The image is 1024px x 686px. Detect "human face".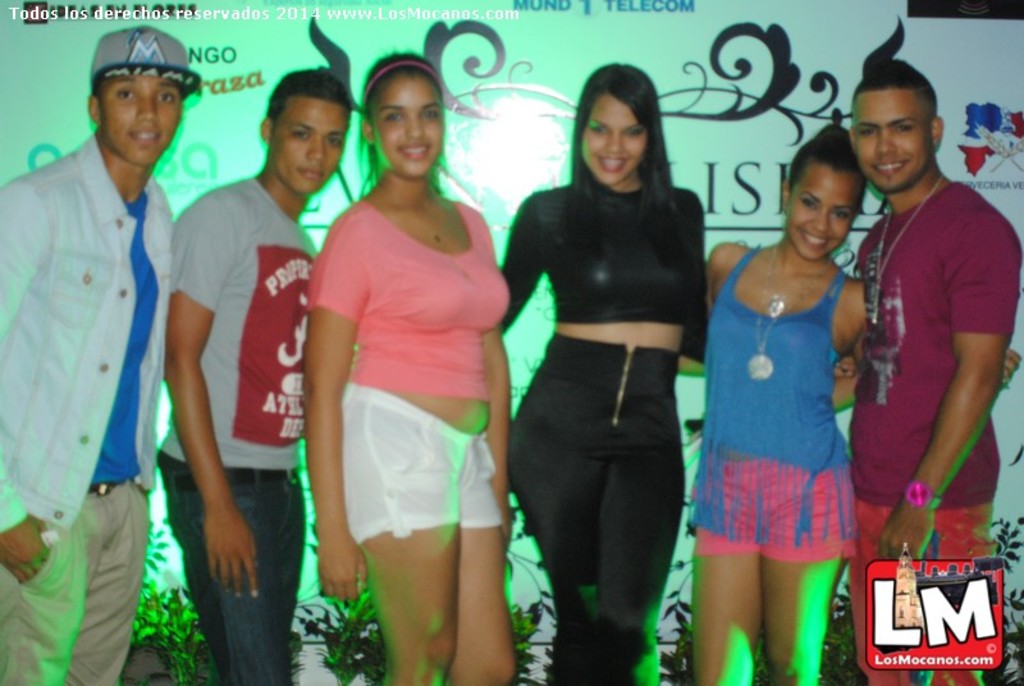
Detection: 855/84/937/193.
